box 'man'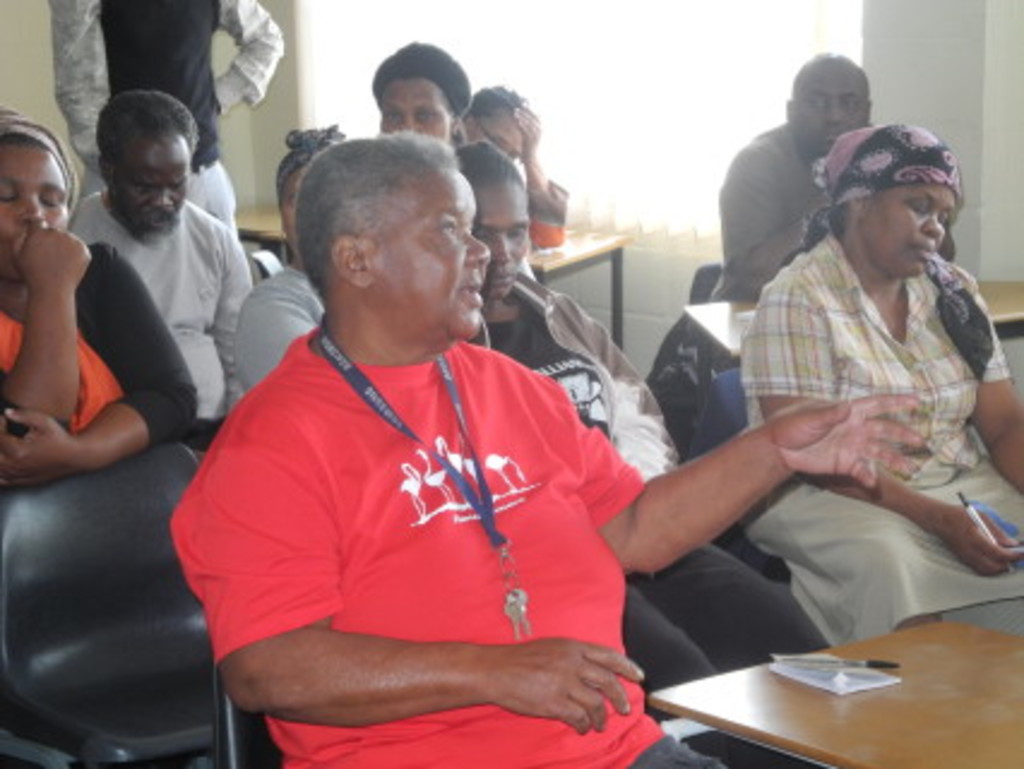
(161, 125, 925, 767)
